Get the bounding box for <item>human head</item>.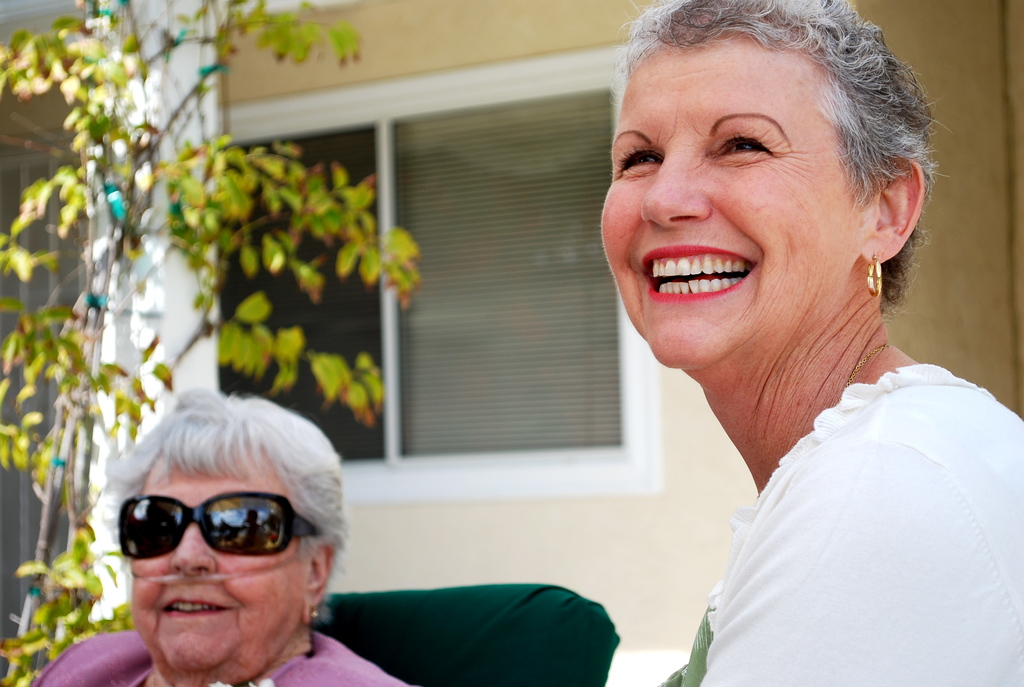
(x1=107, y1=396, x2=348, y2=670).
